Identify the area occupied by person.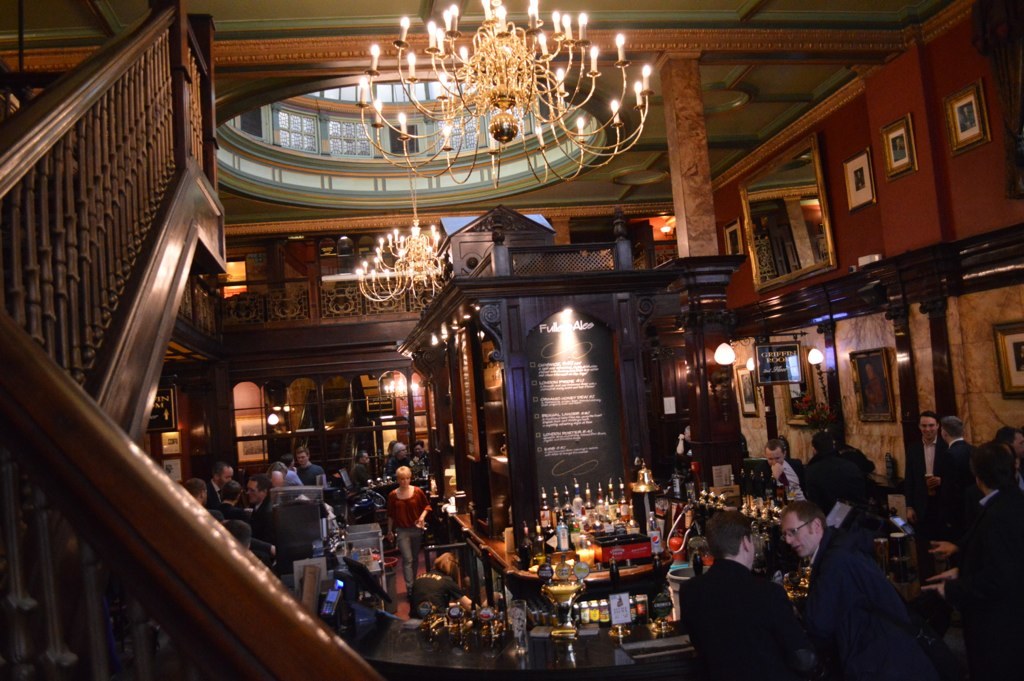
Area: select_region(216, 487, 257, 565).
